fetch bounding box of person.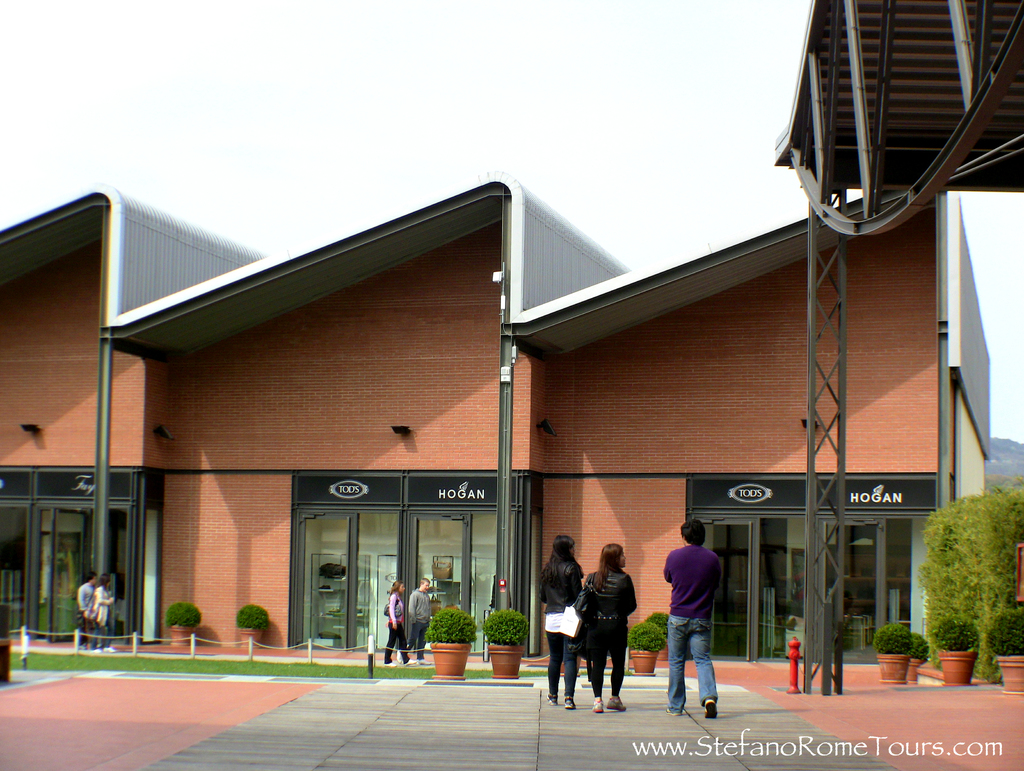
Bbox: bbox=[579, 542, 638, 715].
